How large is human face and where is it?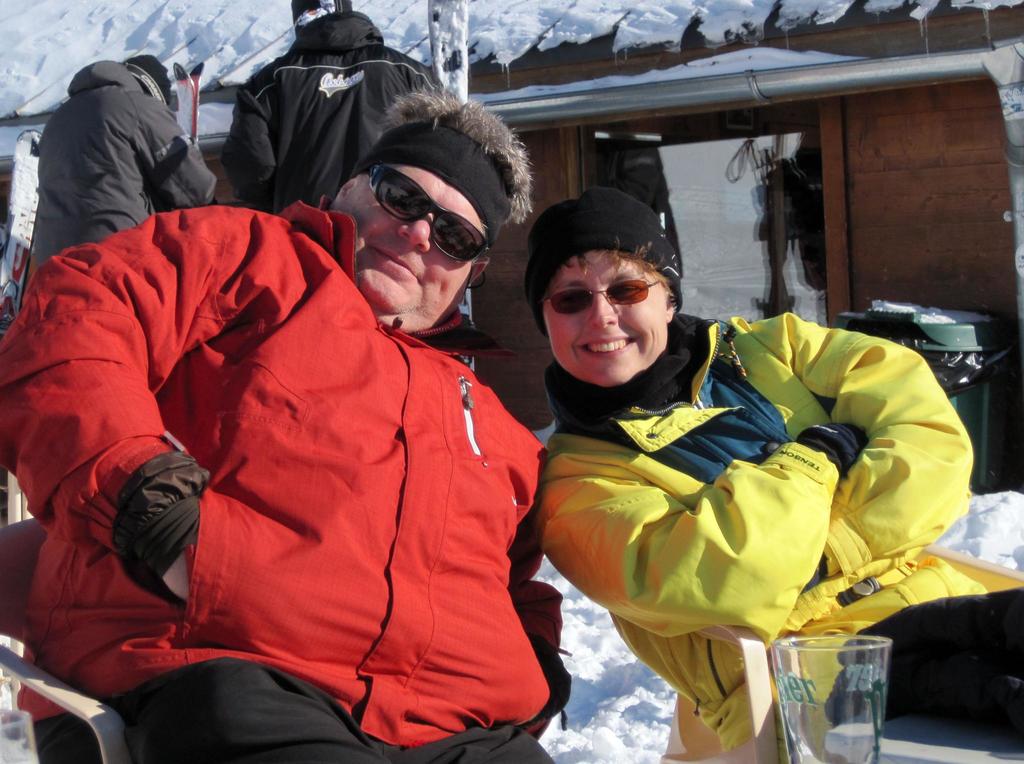
Bounding box: BBox(544, 249, 668, 385).
